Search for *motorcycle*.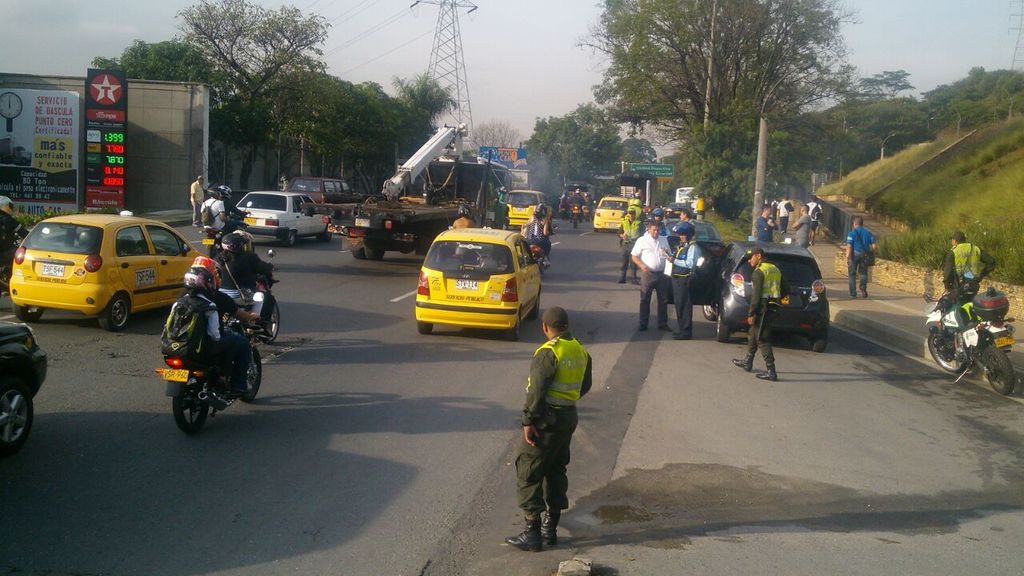
Found at region(156, 313, 265, 434).
